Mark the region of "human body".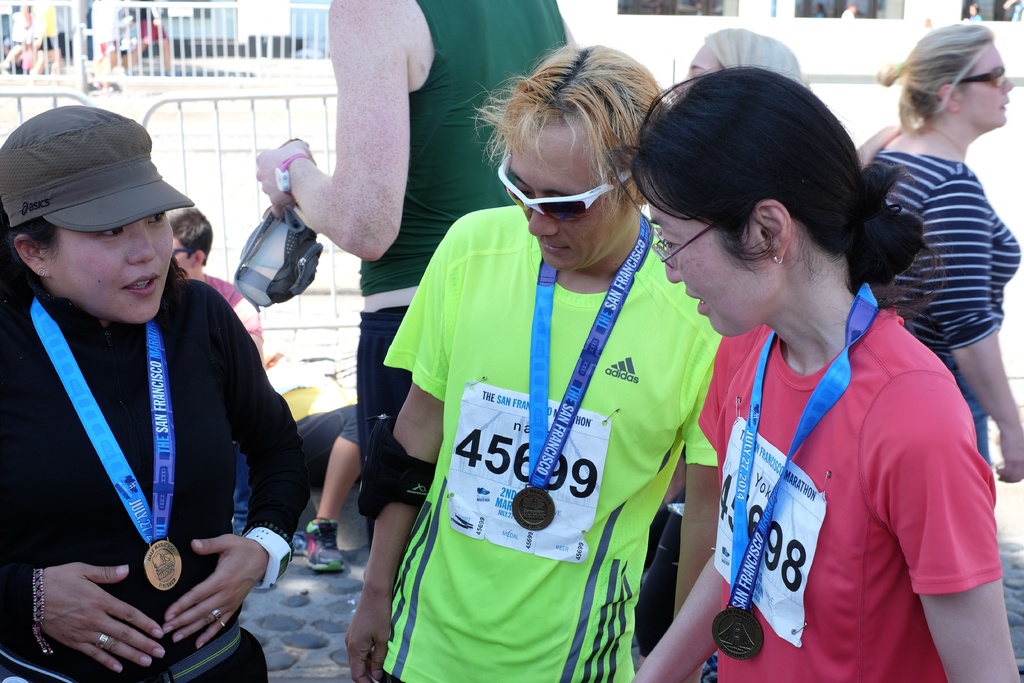
Region: <bbox>869, 119, 1023, 489</bbox>.
